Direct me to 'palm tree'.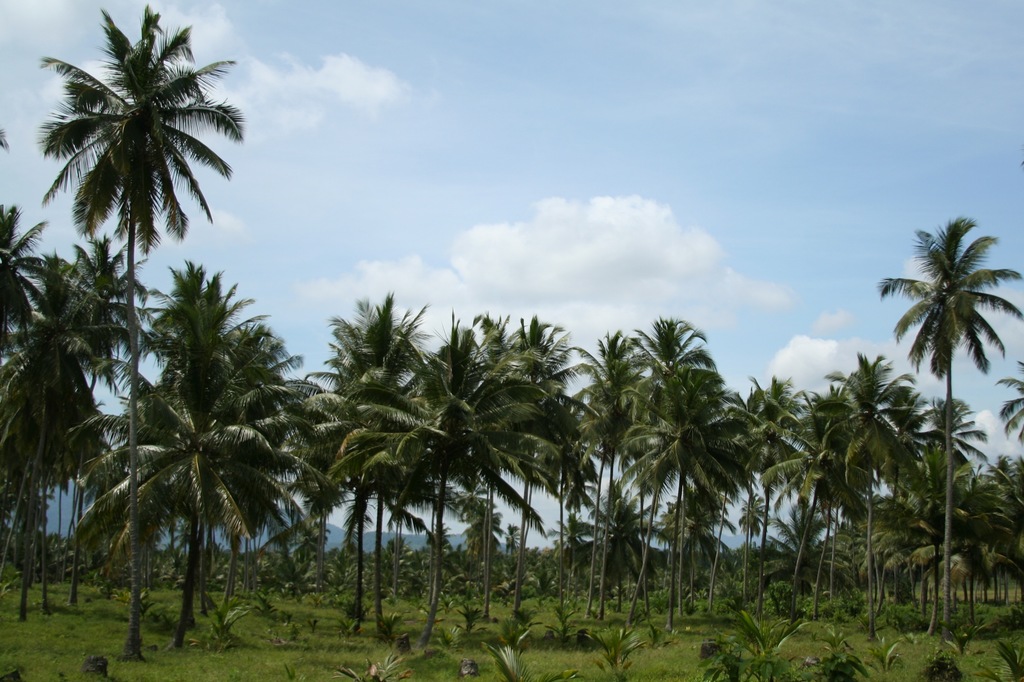
Direction: 865:407:953:537.
